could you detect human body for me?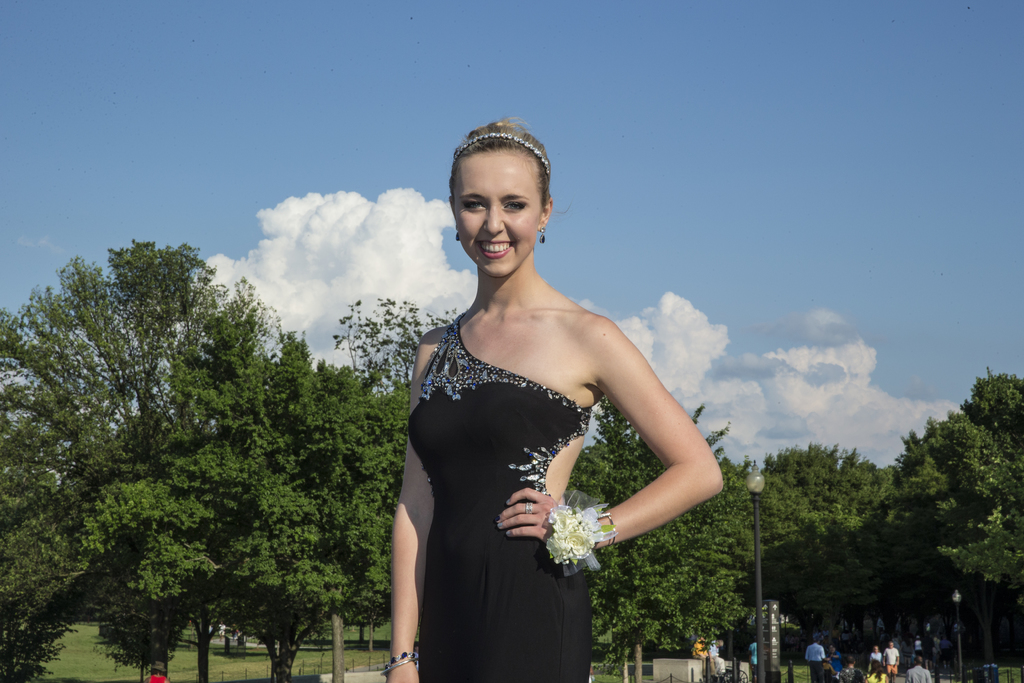
Detection result: <box>804,641,824,682</box>.
